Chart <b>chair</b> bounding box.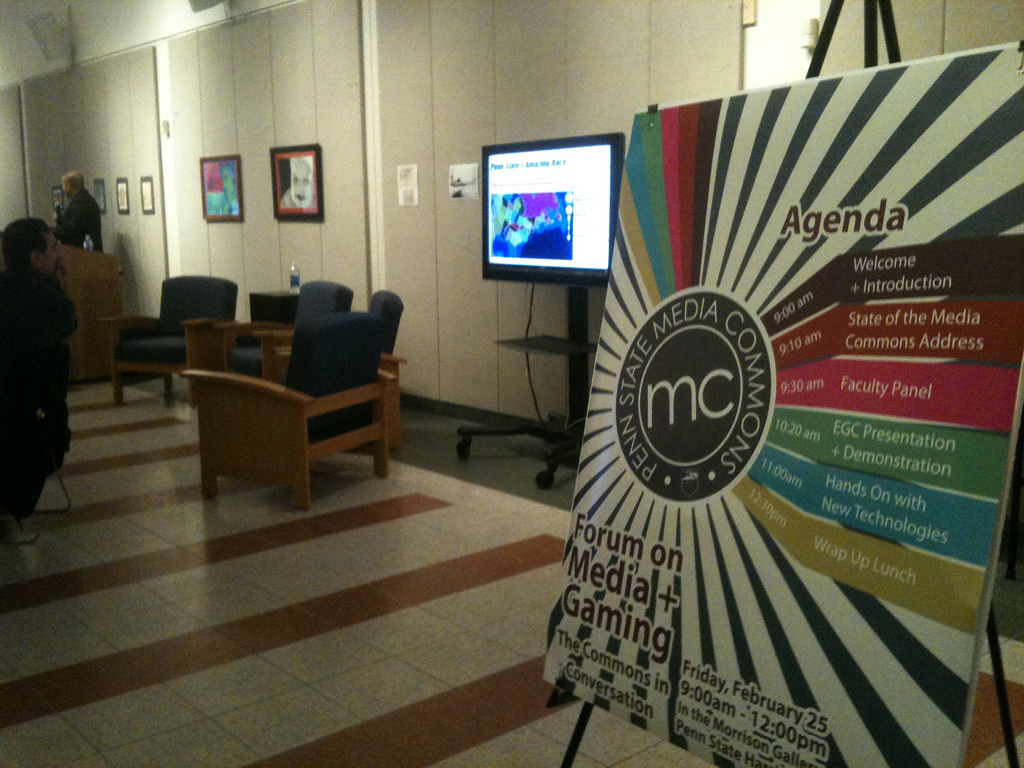
Charted: box(183, 306, 397, 506).
